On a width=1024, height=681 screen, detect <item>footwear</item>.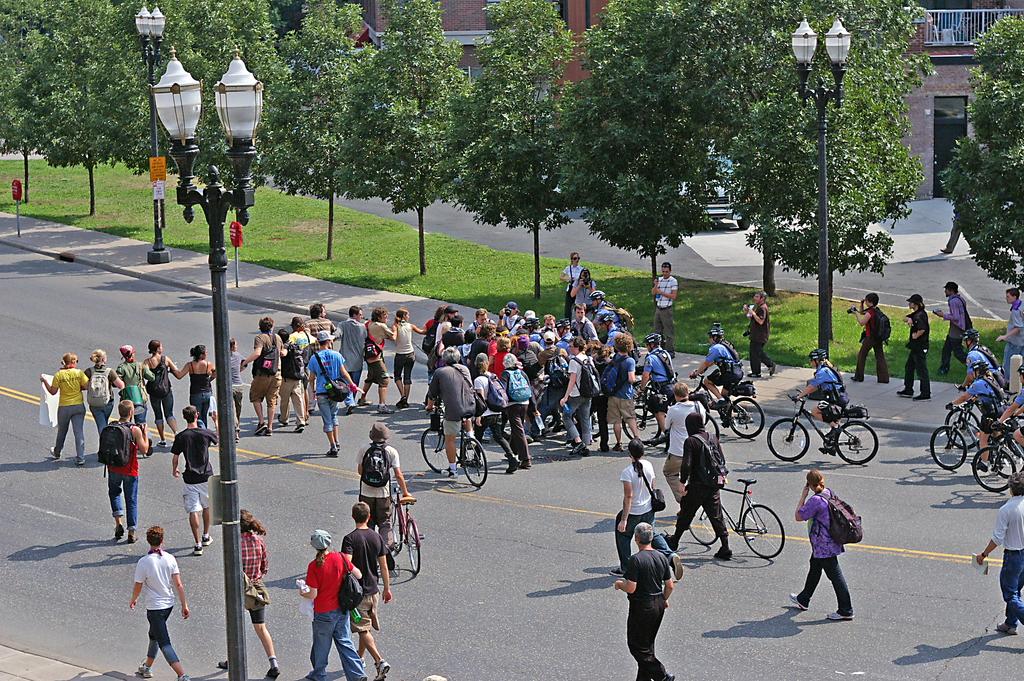
box(278, 414, 286, 423).
